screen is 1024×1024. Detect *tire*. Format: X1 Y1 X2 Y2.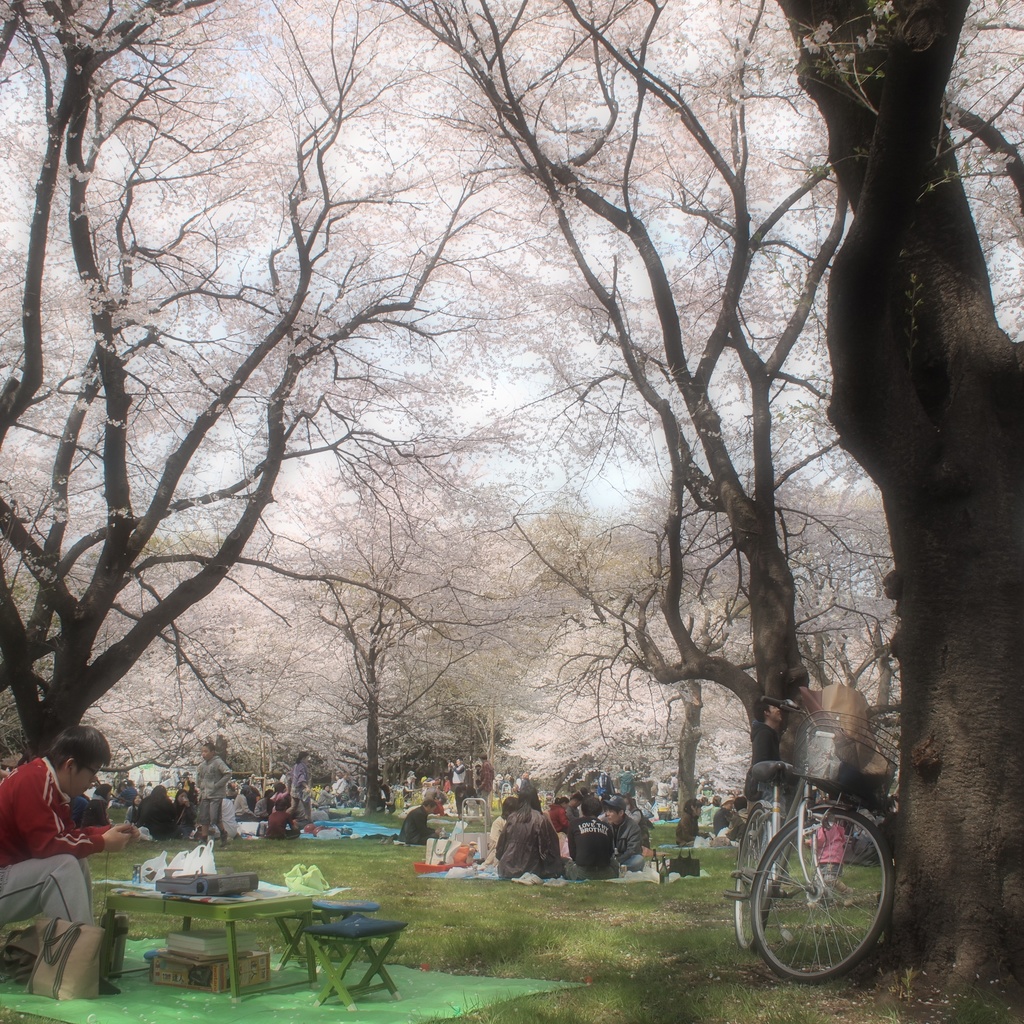
732 803 781 958.
